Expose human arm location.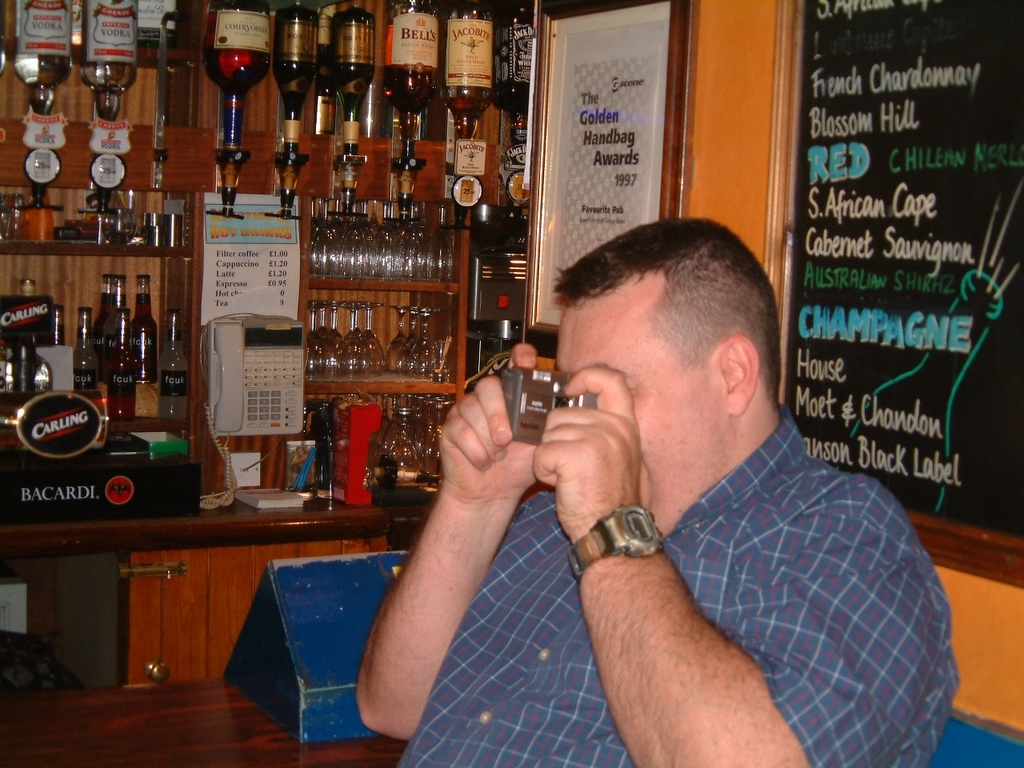
Exposed at <region>368, 384, 563, 754</region>.
